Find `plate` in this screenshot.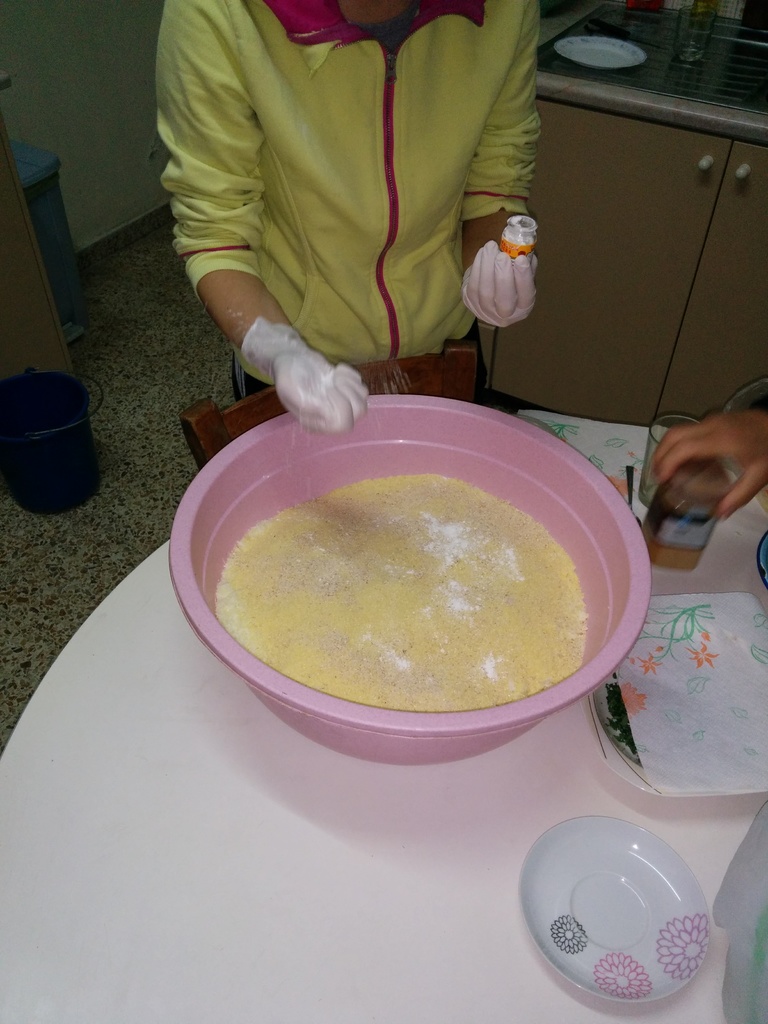
The bounding box for `plate` is bbox=[519, 813, 742, 1023].
